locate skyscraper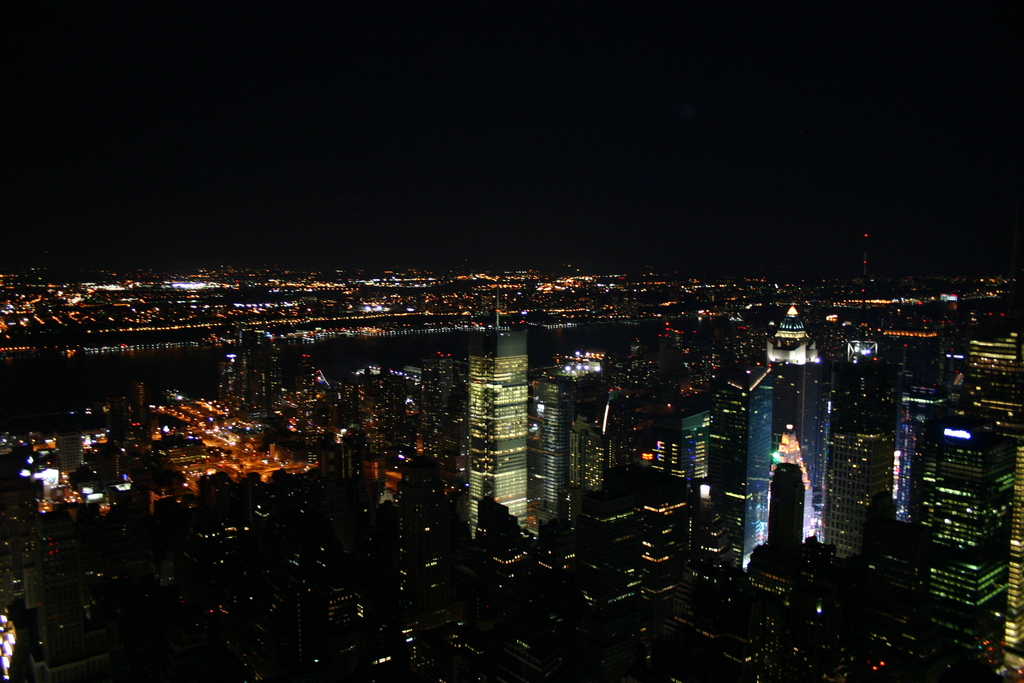
740/313/842/580
